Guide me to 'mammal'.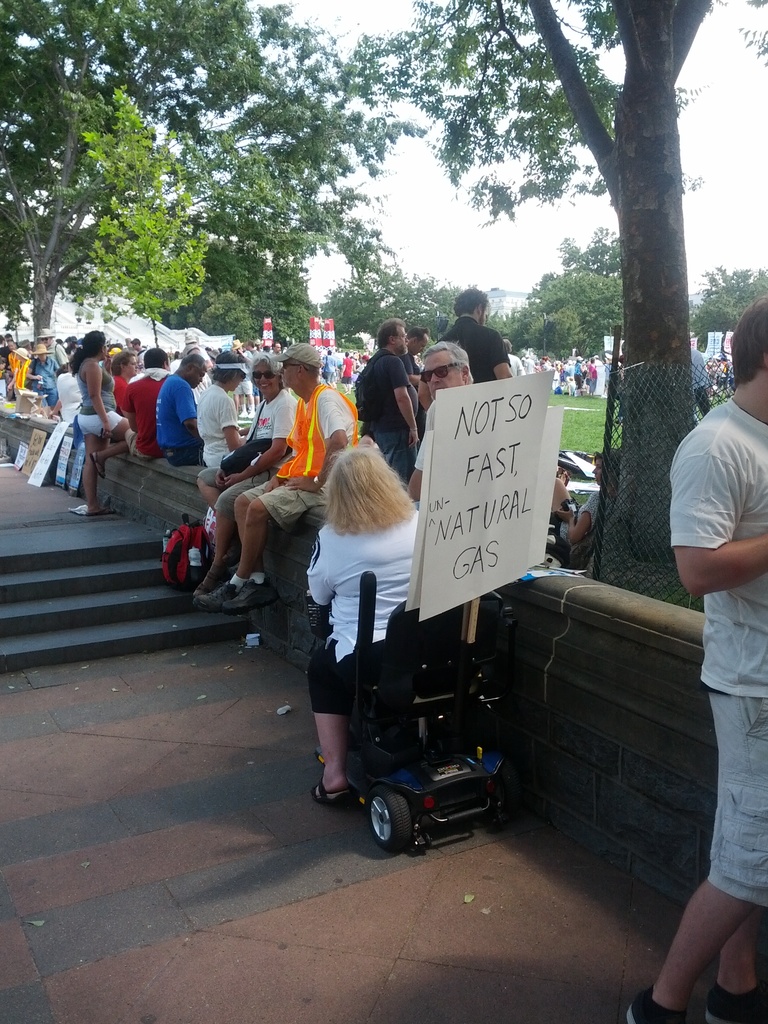
Guidance: {"x1": 340, "y1": 351, "x2": 358, "y2": 396}.
